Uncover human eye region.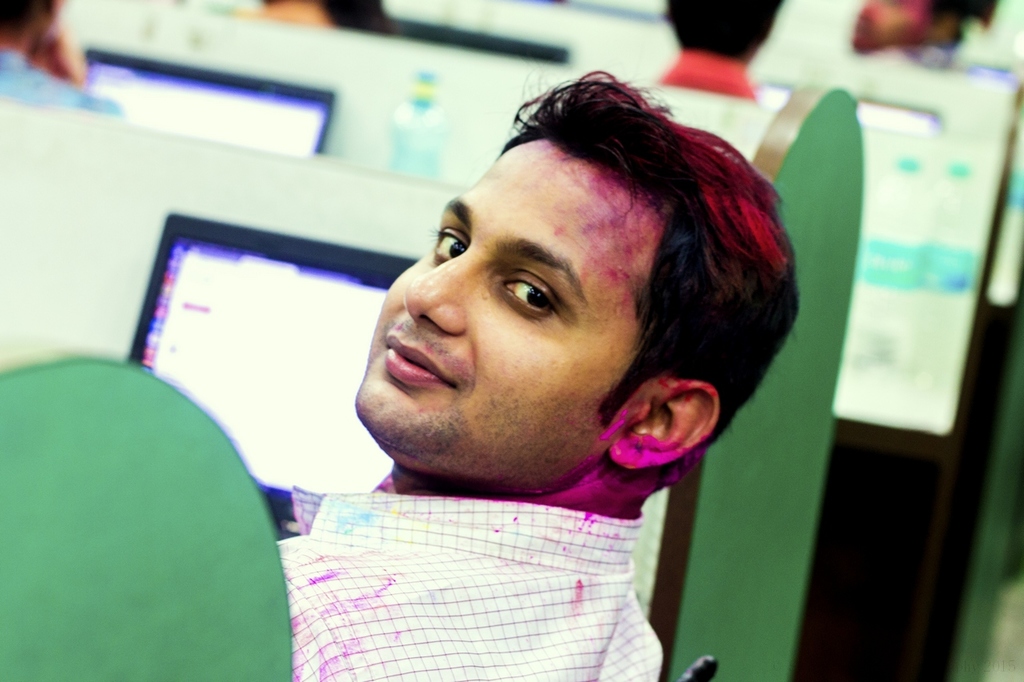
Uncovered: left=427, top=228, right=467, bottom=265.
